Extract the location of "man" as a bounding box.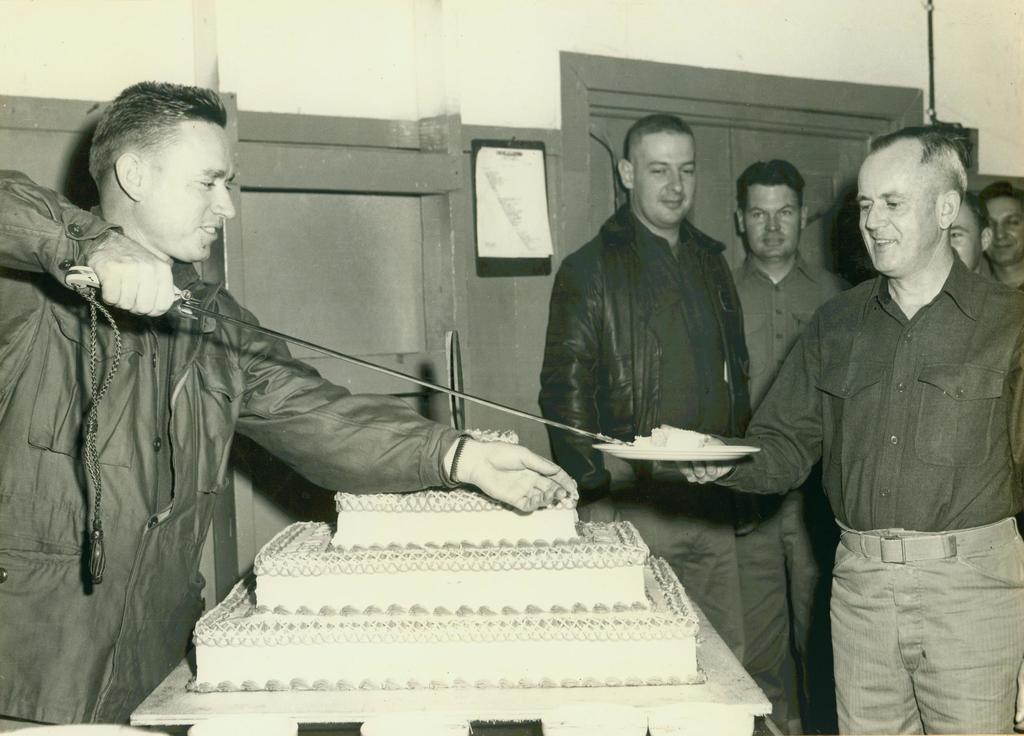
detection(0, 74, 575, 735).
